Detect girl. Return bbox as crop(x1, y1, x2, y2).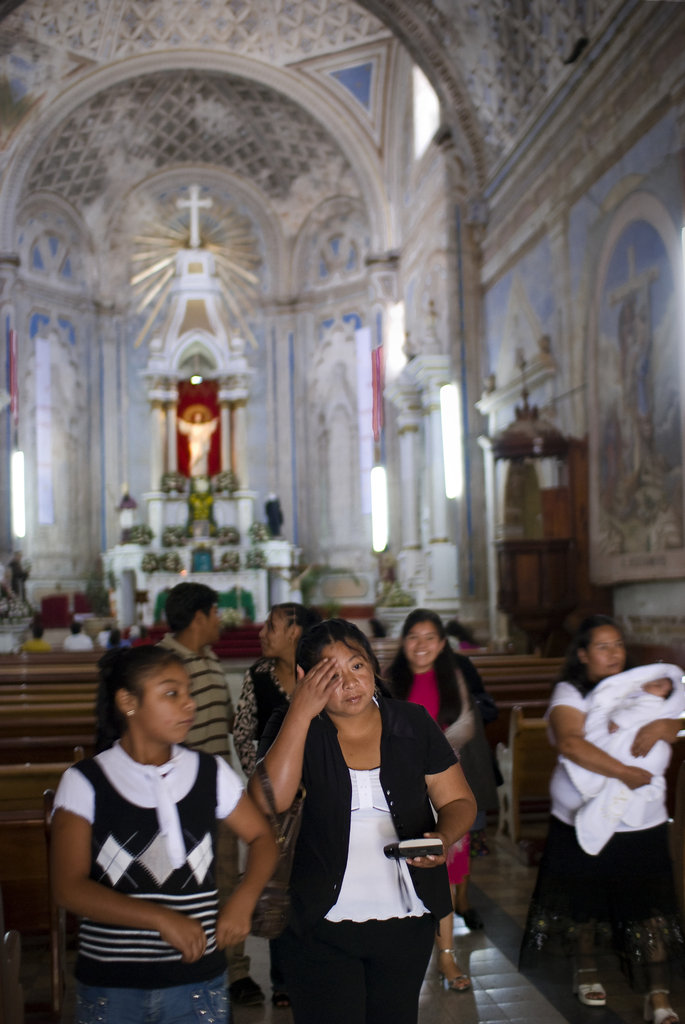
crop(390, 608, 486, 745).
